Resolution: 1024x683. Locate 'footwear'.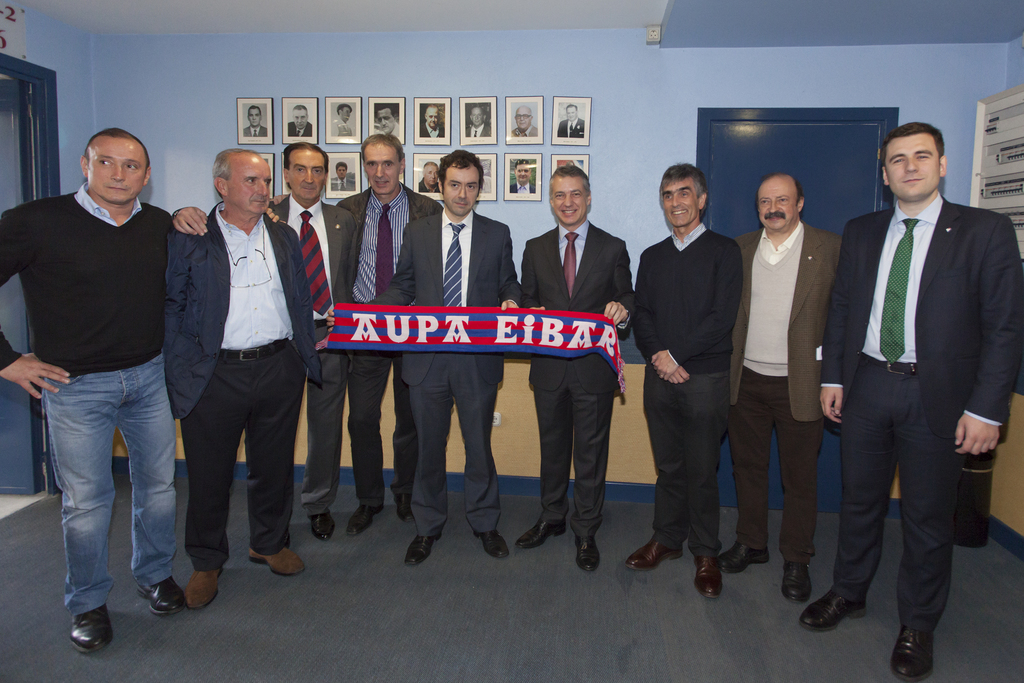
box(779, 565, 812, 601).
